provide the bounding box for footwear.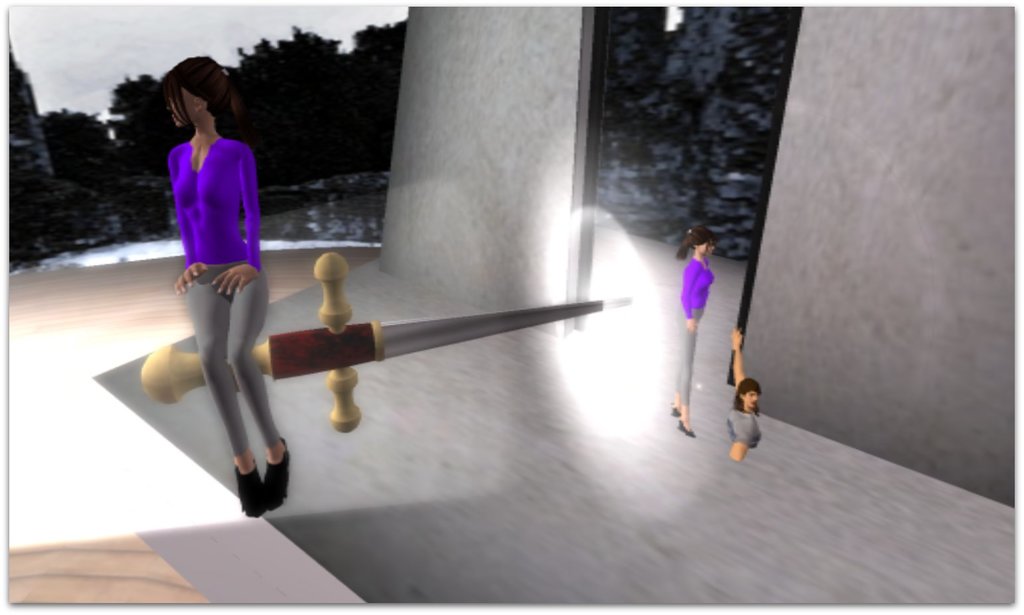
263/438/292/517.
